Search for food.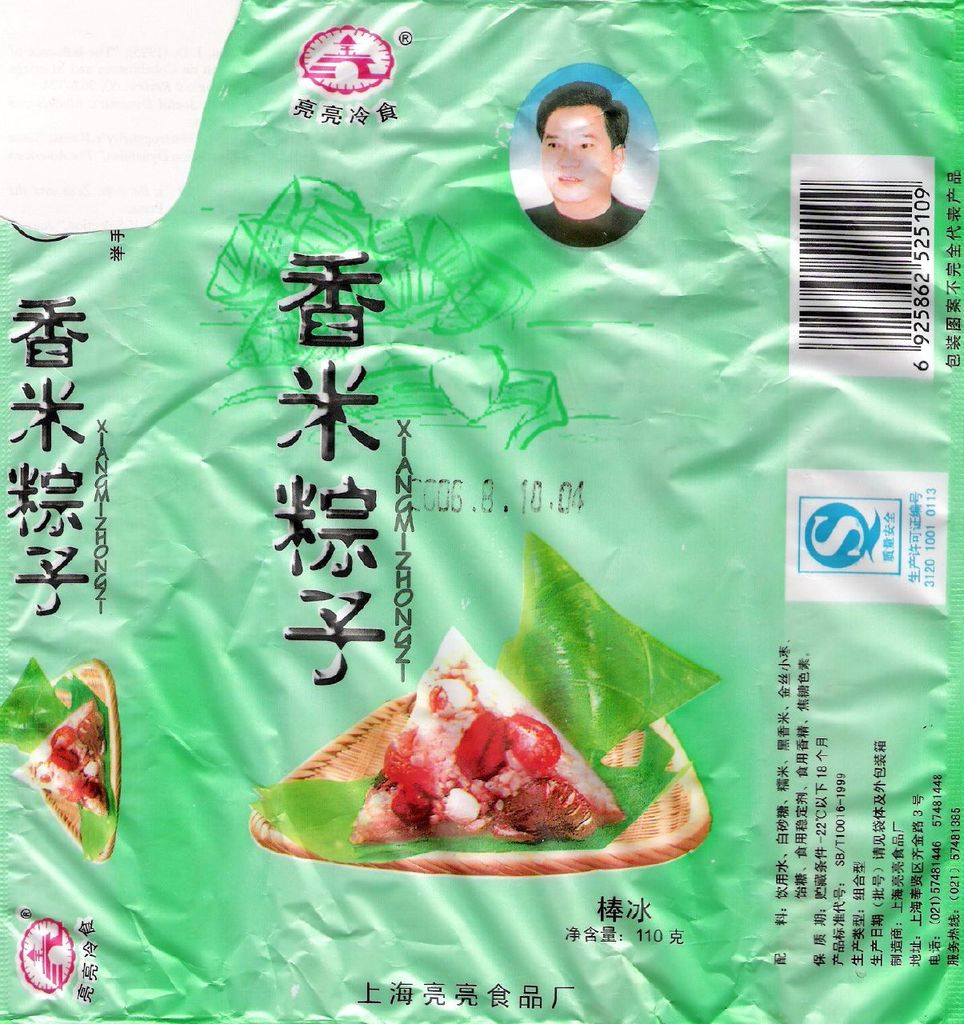
Found at <region>321, 629, 666, 859</region>.
